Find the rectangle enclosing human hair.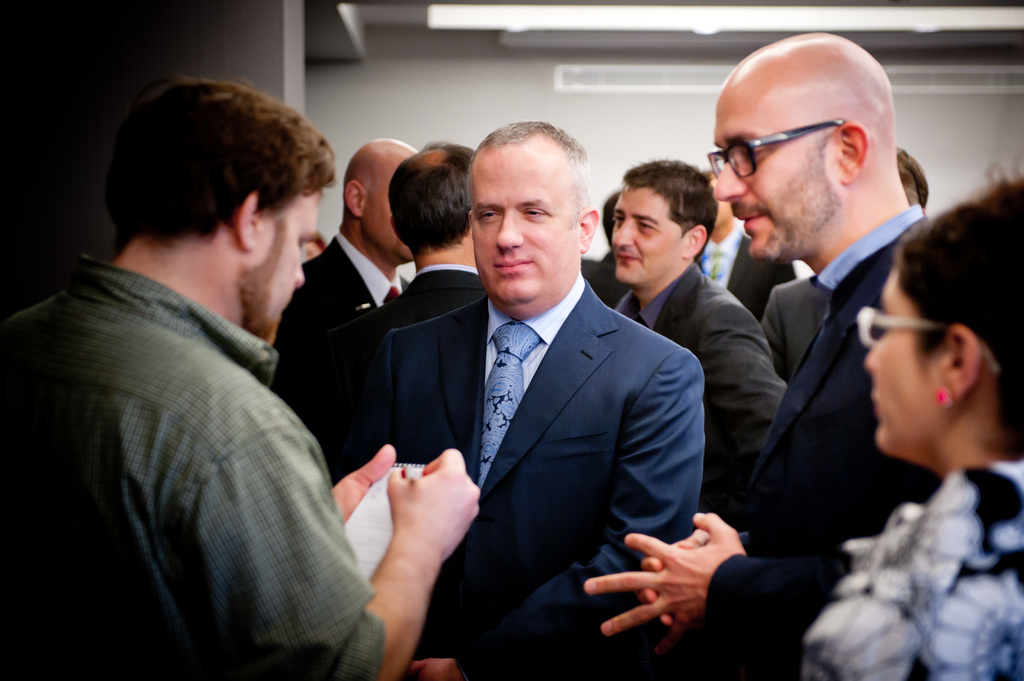
box(601, 188, 620, 243).
